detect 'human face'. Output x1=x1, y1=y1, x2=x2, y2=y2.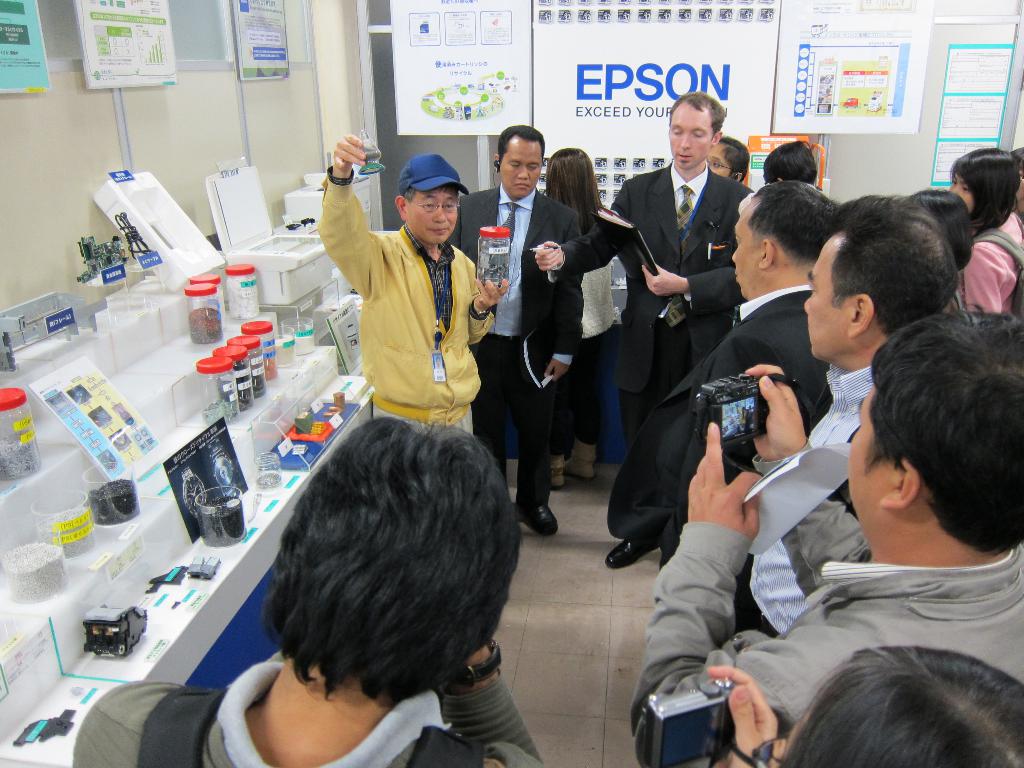
x1=502, y1=140, x2=542, y2=198.
